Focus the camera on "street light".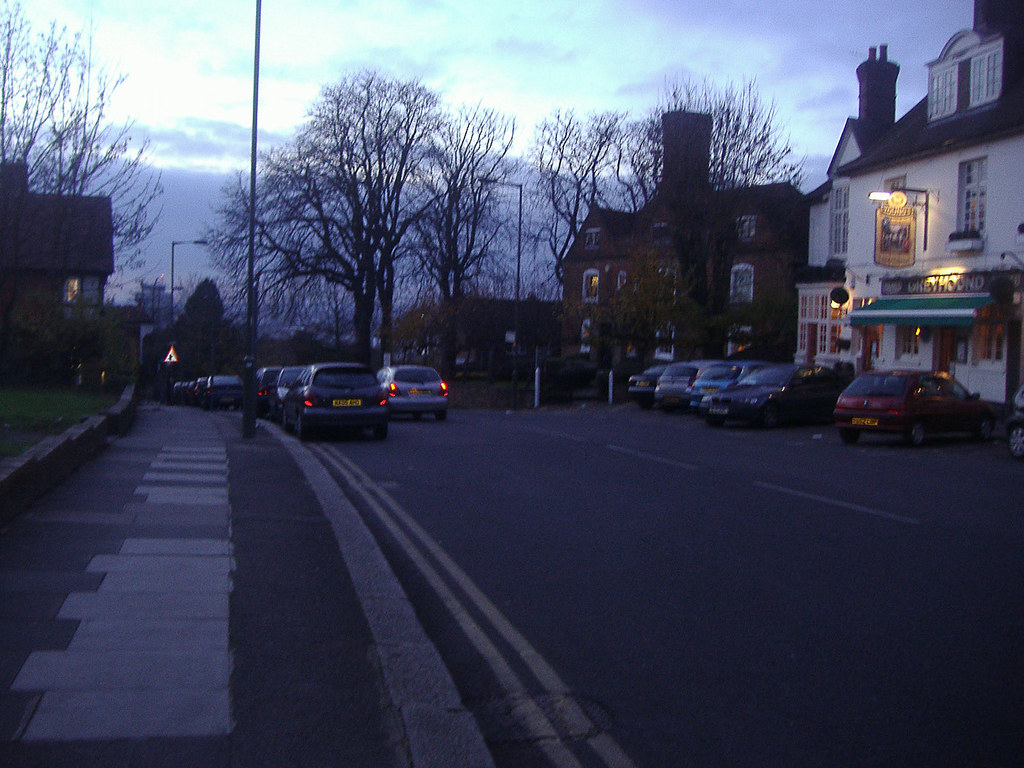
Focus region: 476/177/523/378.
